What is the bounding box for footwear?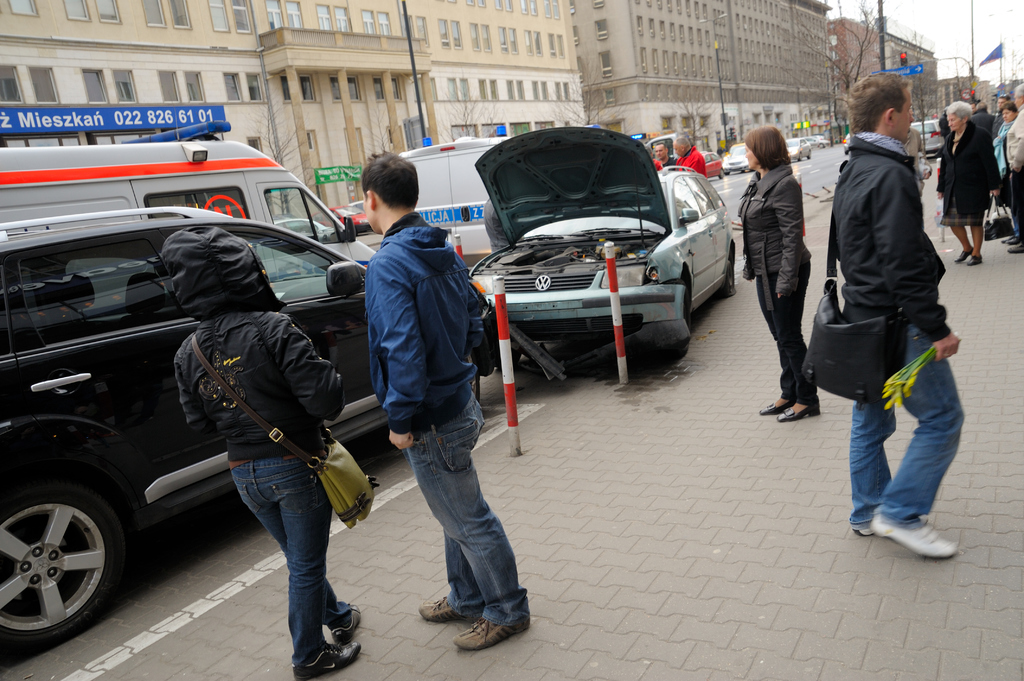
415/595/478/627.
